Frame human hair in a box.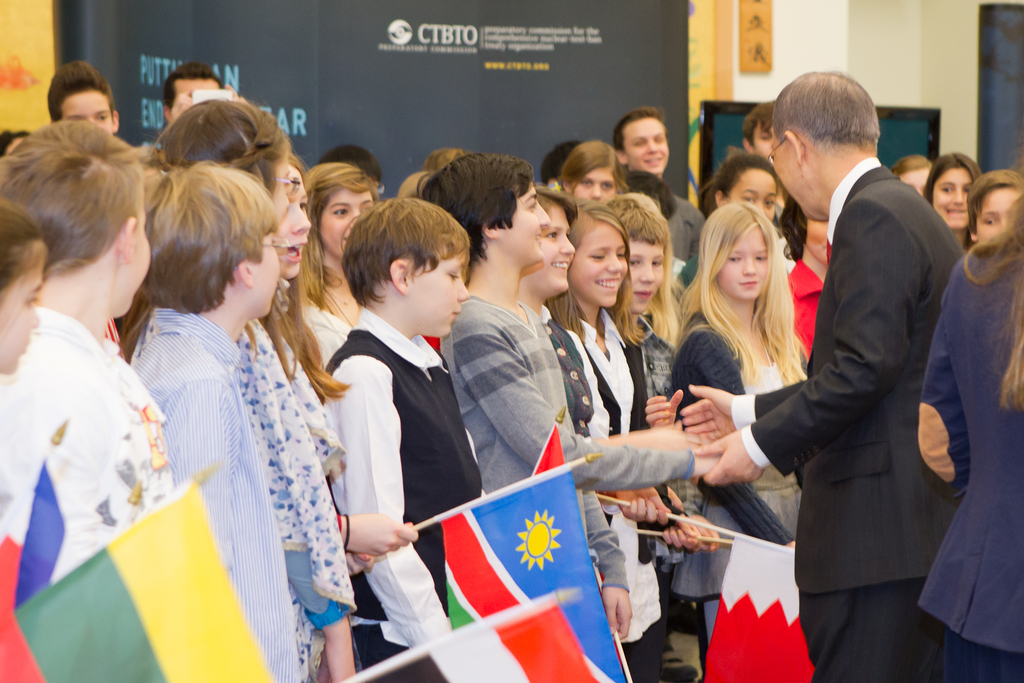
crop(161, 63, 227, 111).
